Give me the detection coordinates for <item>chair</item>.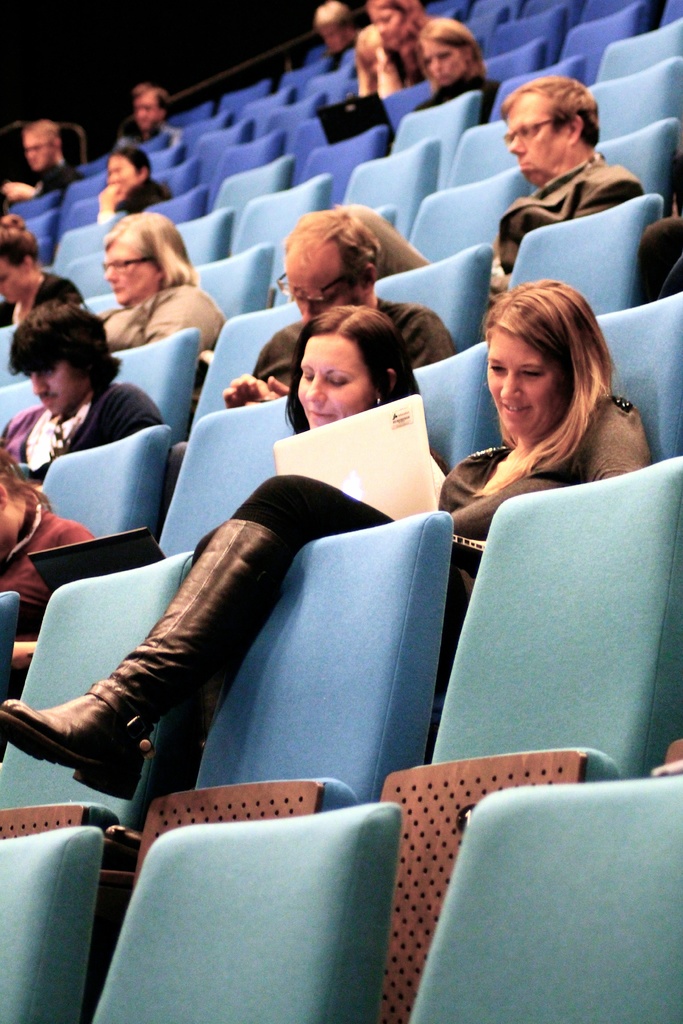
0:822:94:1023.
